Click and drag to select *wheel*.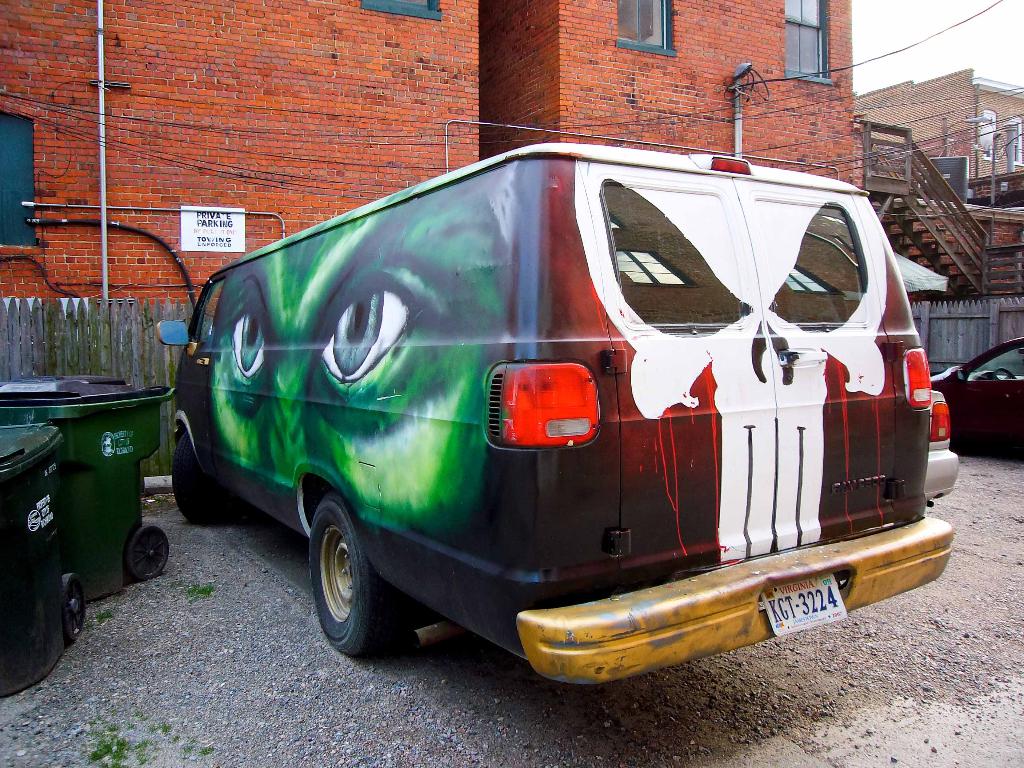
Selection: (291,503,390,647).
